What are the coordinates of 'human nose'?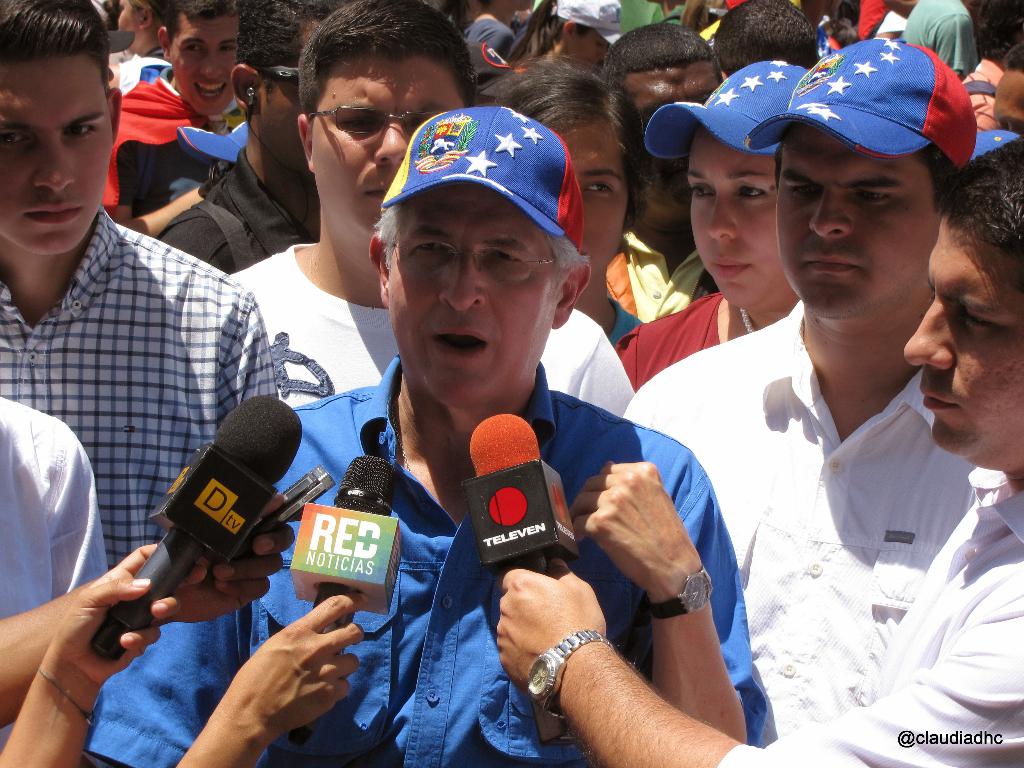
{"x1": 902, "y1": 288, "x2": 959, "y2": 374}.
